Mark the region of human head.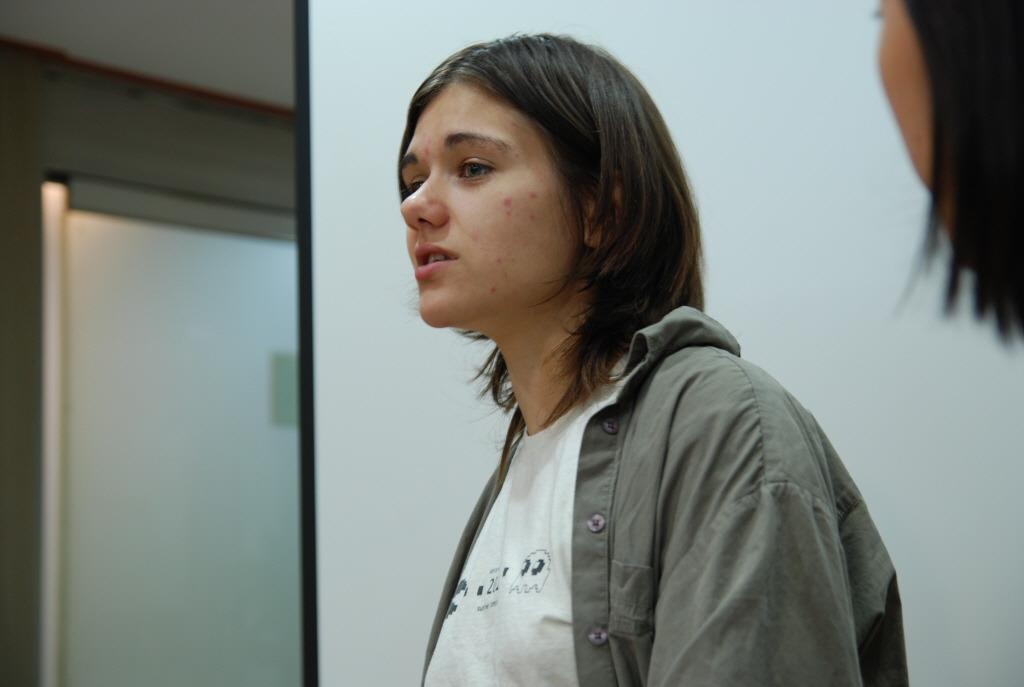
Region: x1=408, y1=46, x2=673, y2=364.
